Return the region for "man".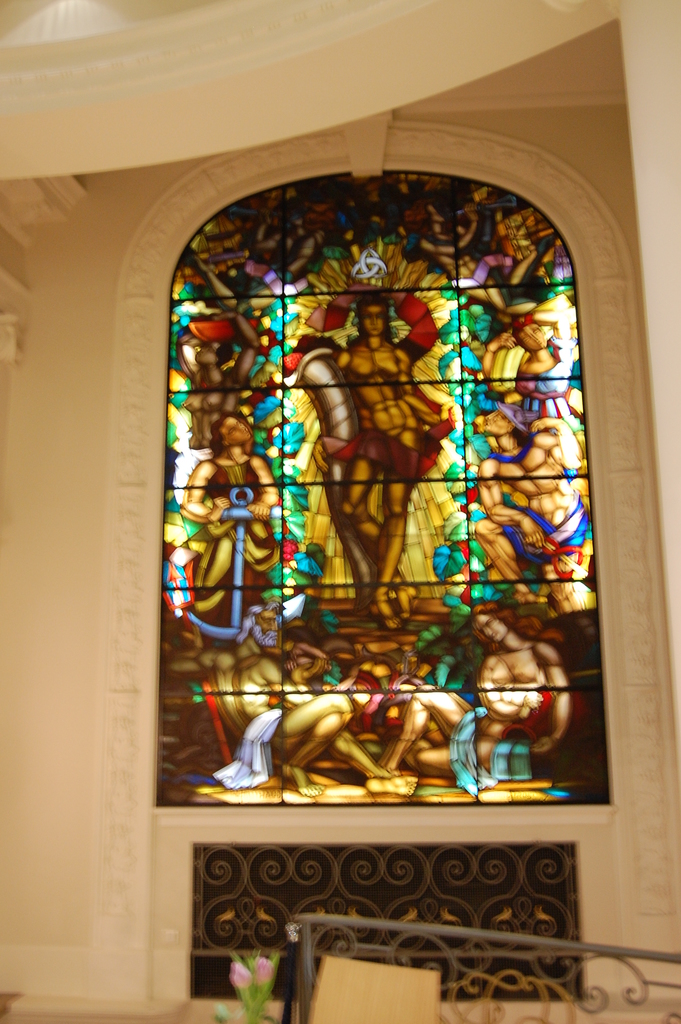
(left=182, top=410, right=283, bottom=652).
